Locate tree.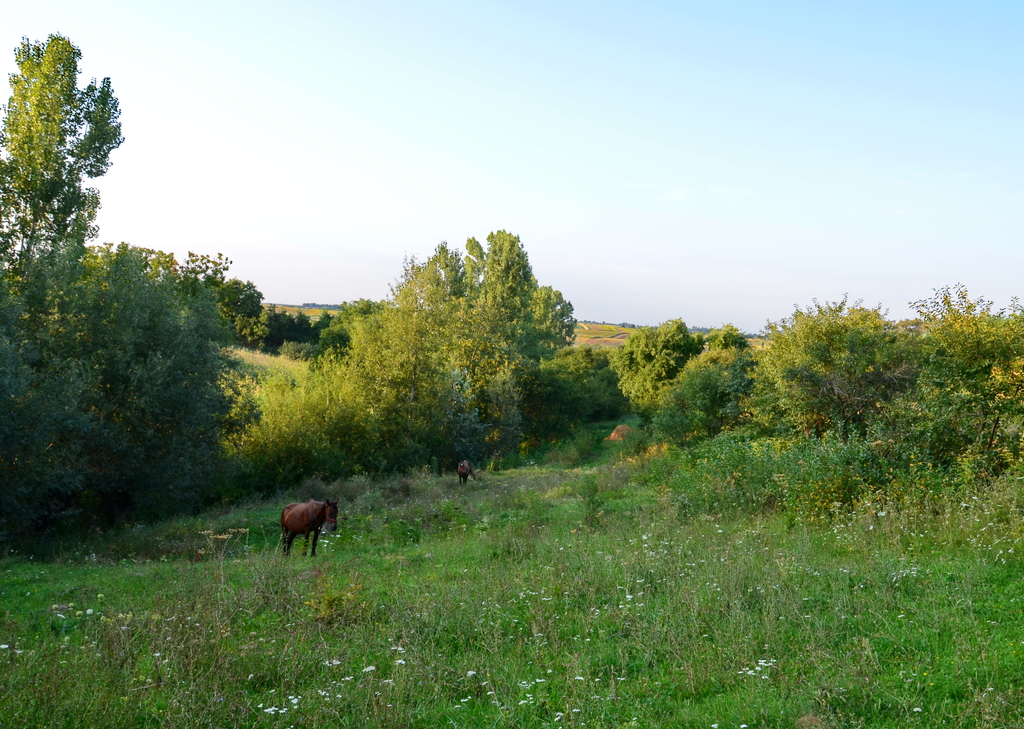
Bounding box: pyautogui.locateOnScreen(598, 316, 769, 445).
